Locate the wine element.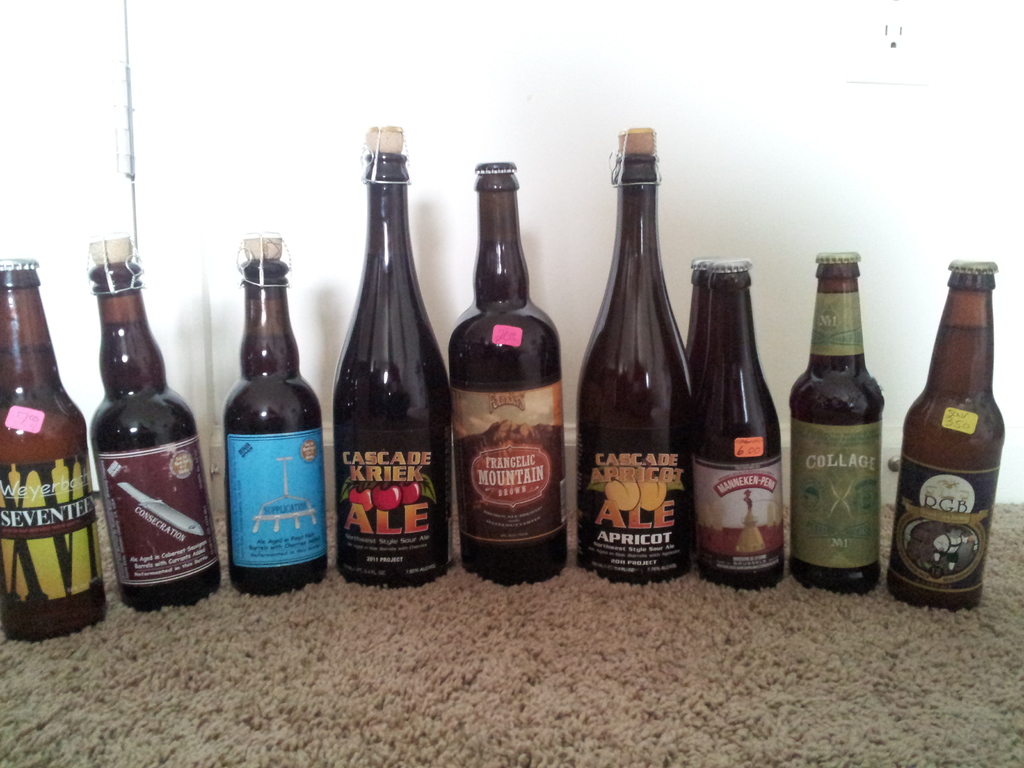
Element bbox: (x1=85, y1=233, x2=225, y2=607).
